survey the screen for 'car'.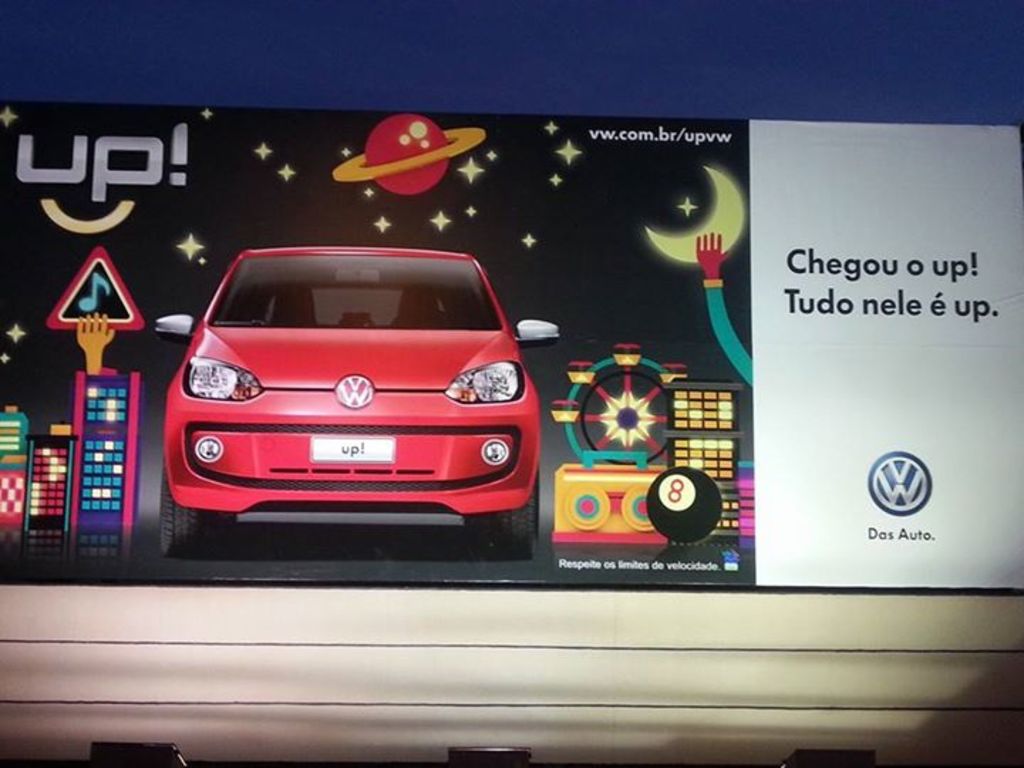
Survey found: 154,247,559,565.
